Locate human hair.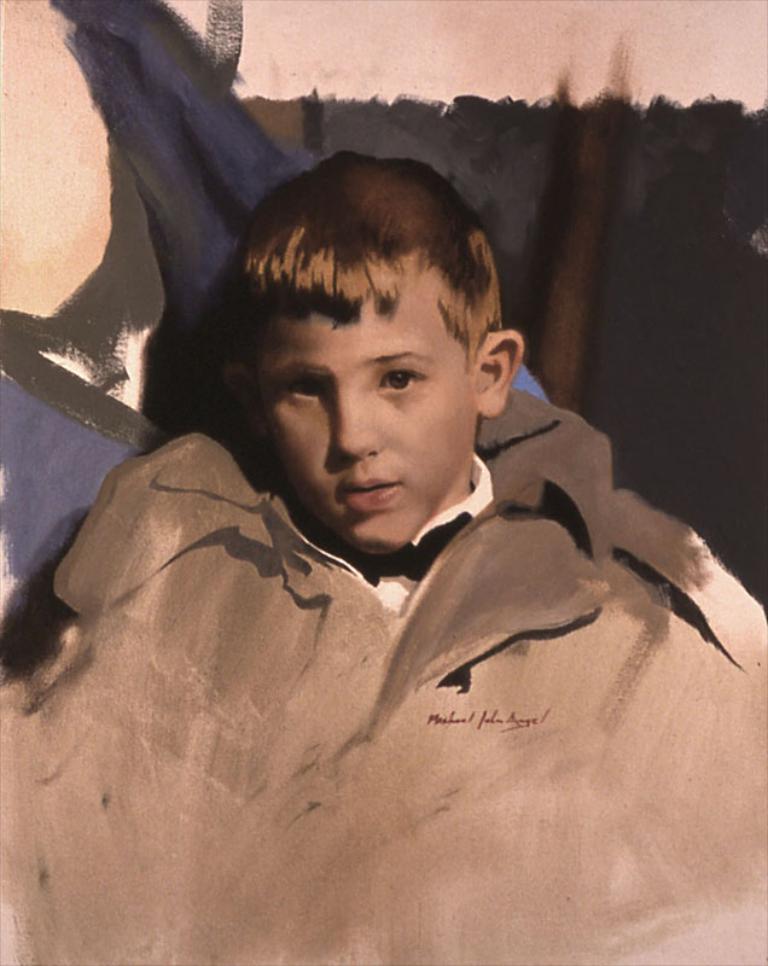
Bounding box: rect(232, 149, 500, 408).
